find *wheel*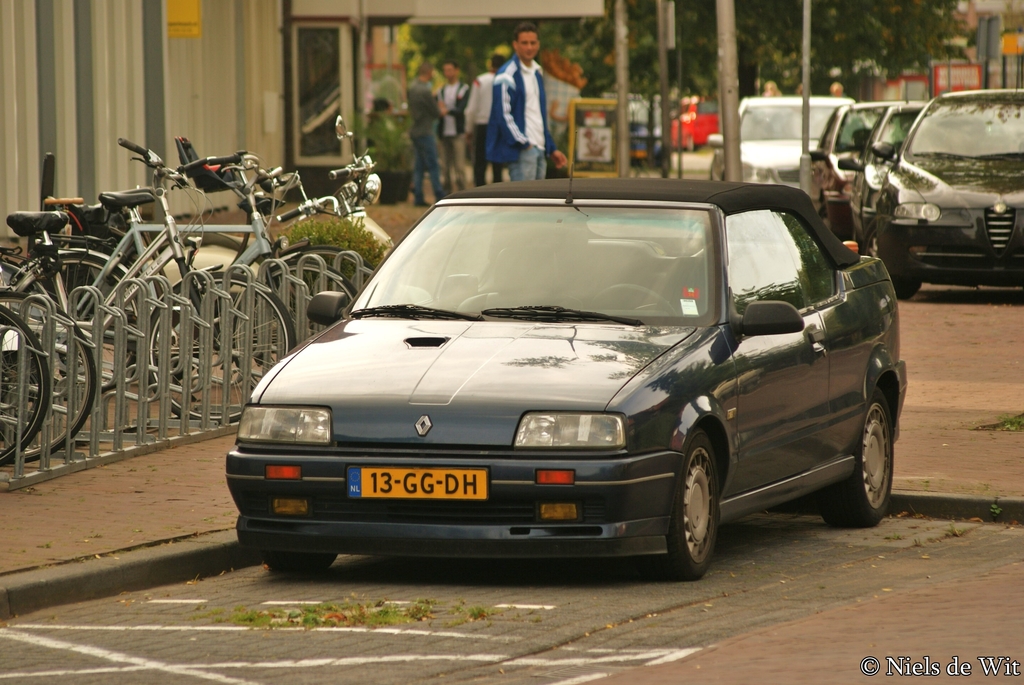
862,215,922,301
